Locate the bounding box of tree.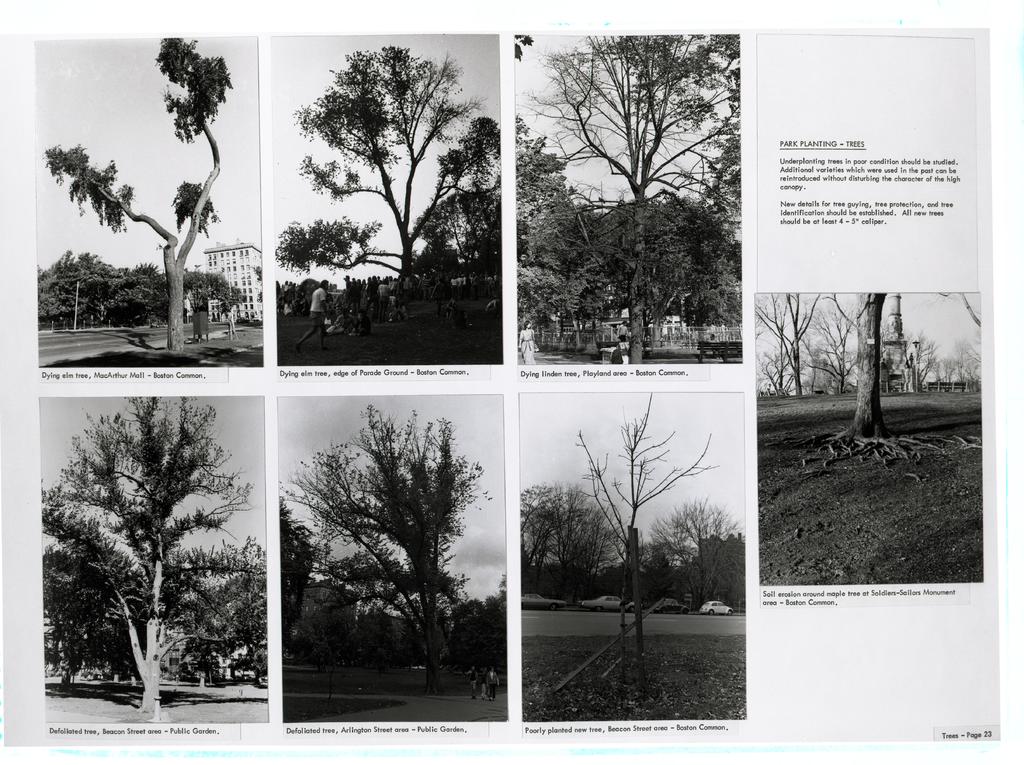
Bounding box: 554 492 628 599.
